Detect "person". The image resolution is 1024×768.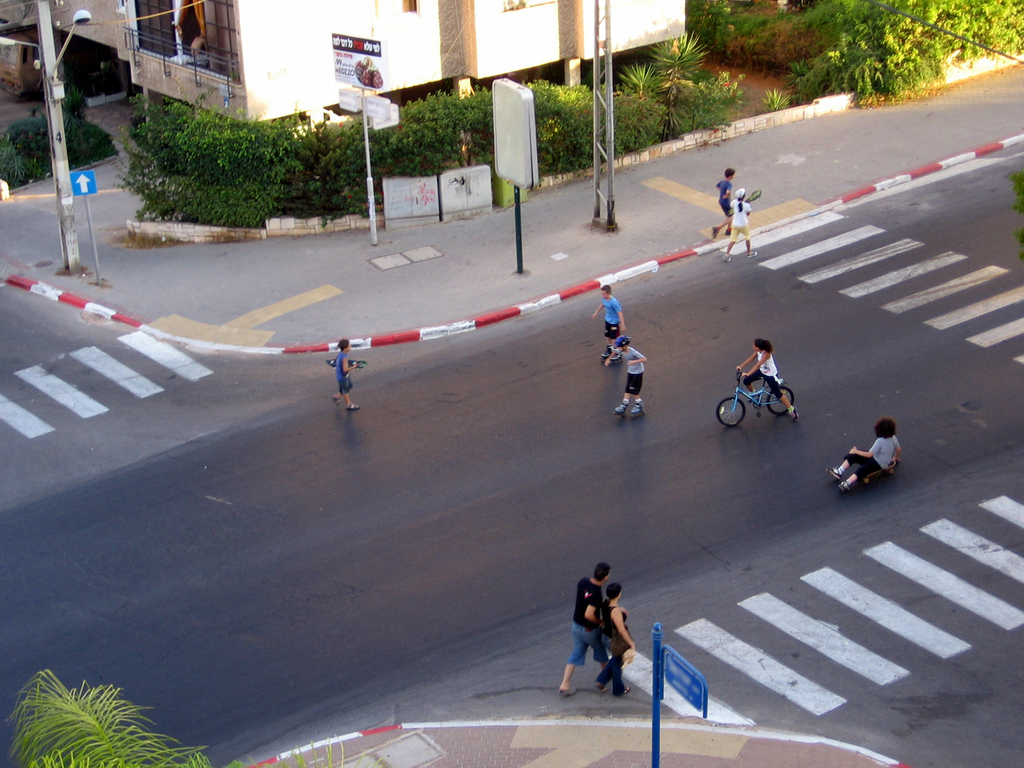
x1=823, y1=413, x2=908, y2=488.
